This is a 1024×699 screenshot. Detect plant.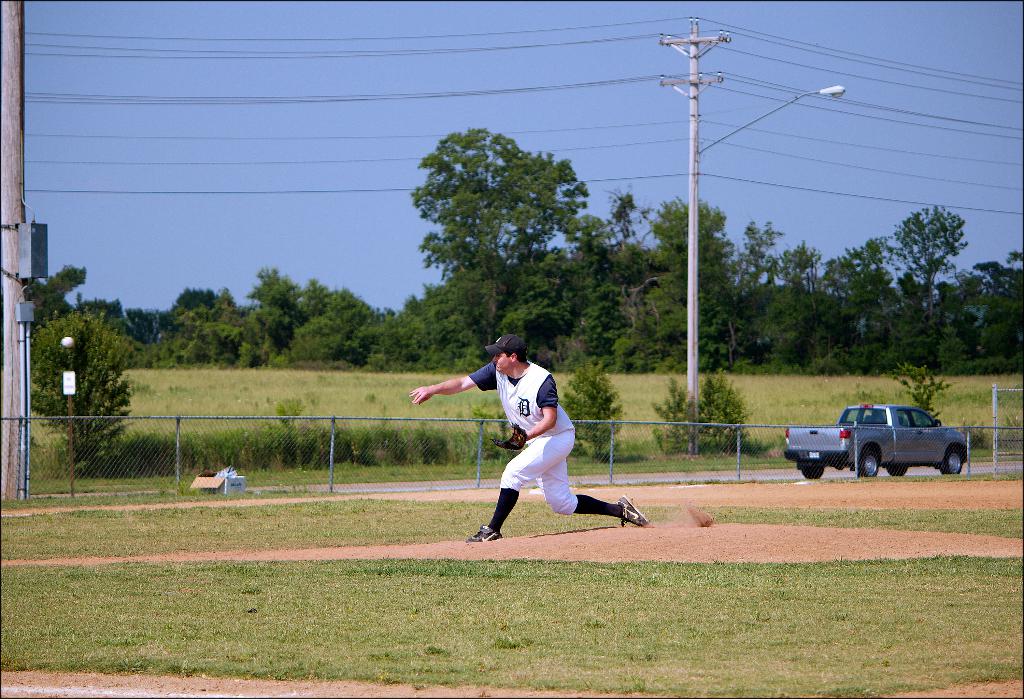
[x1=598, y1=370, x2=697, y2=456].
